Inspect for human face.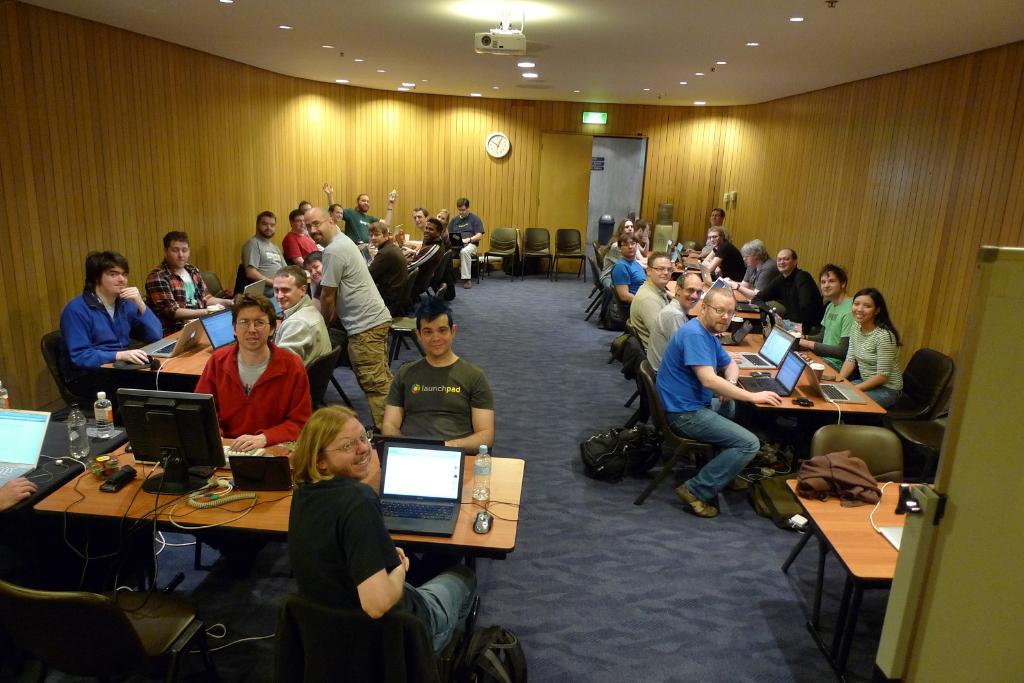
Inspection: locate(172, 243, 189, 268).
